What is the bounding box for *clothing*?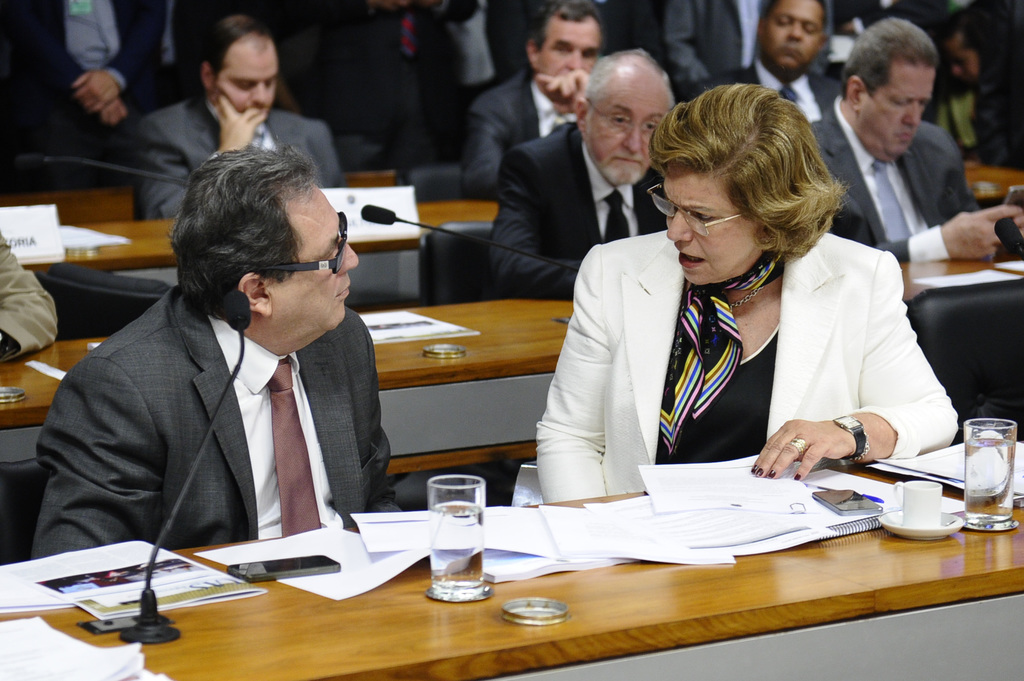
box=[532, 204, 956, 502].
